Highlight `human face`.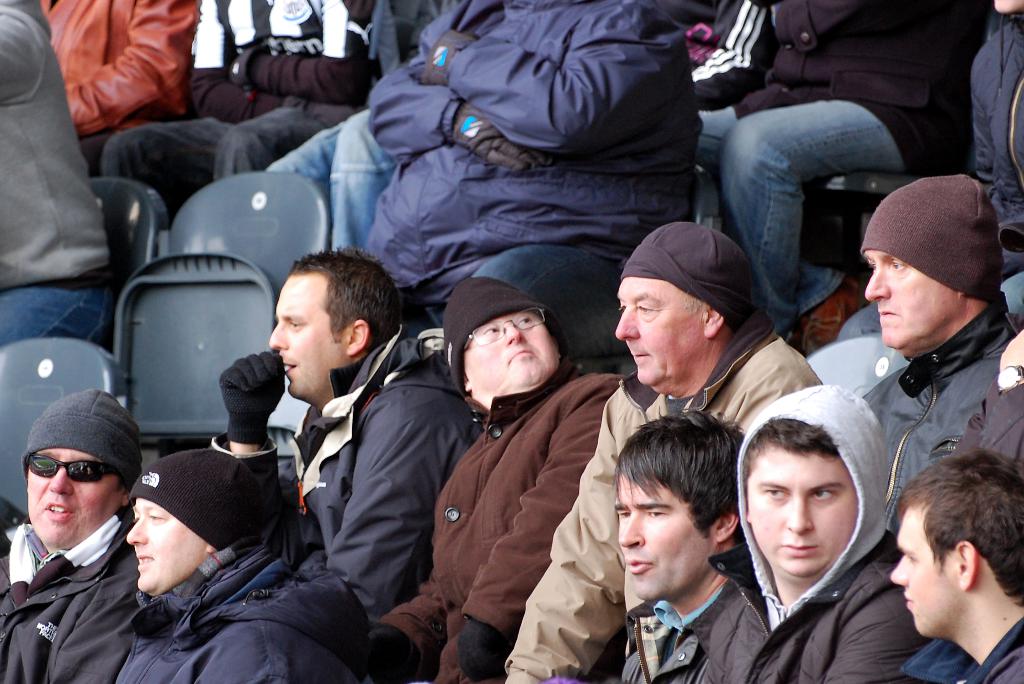
Highlighted region: left=749, top=444, right=855, bottom=578.
